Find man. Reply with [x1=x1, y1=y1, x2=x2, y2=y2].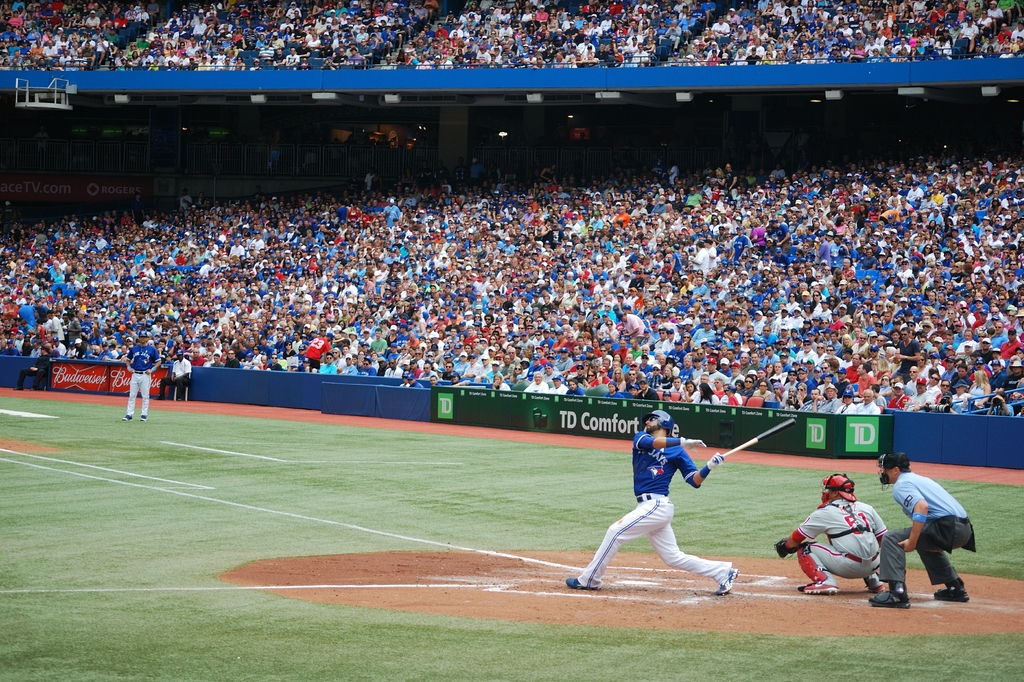
[x1=578, y1=34, x2=594, y2=56].
